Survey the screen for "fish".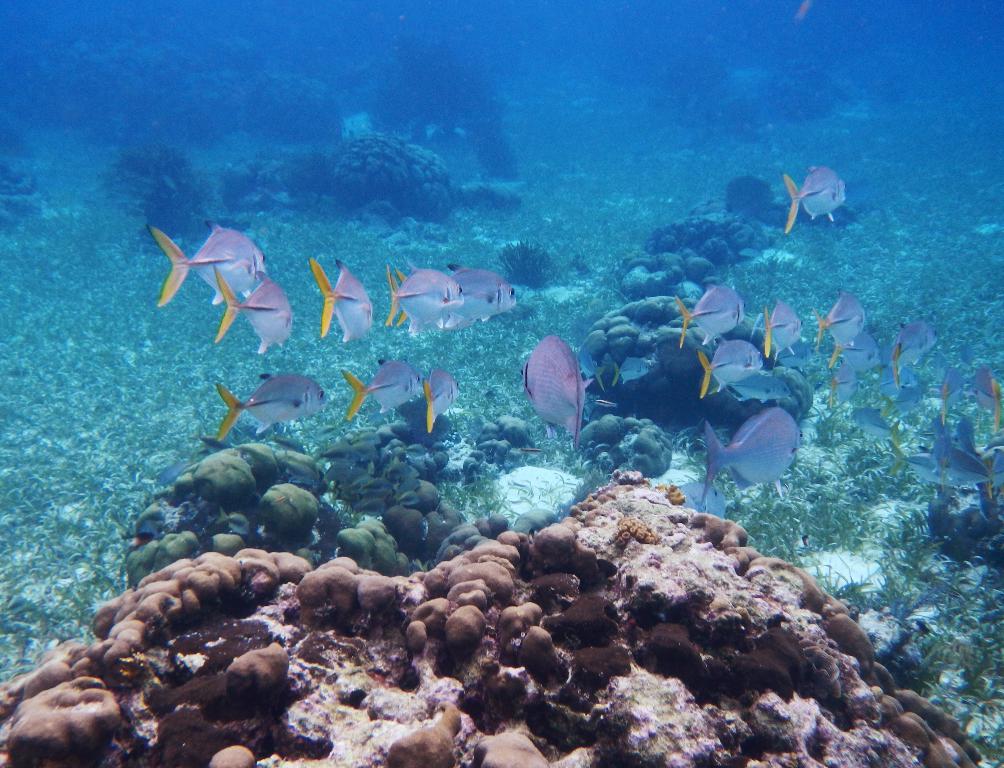
Survey found: x1=676, y1=285, x2=751, y2=353.
